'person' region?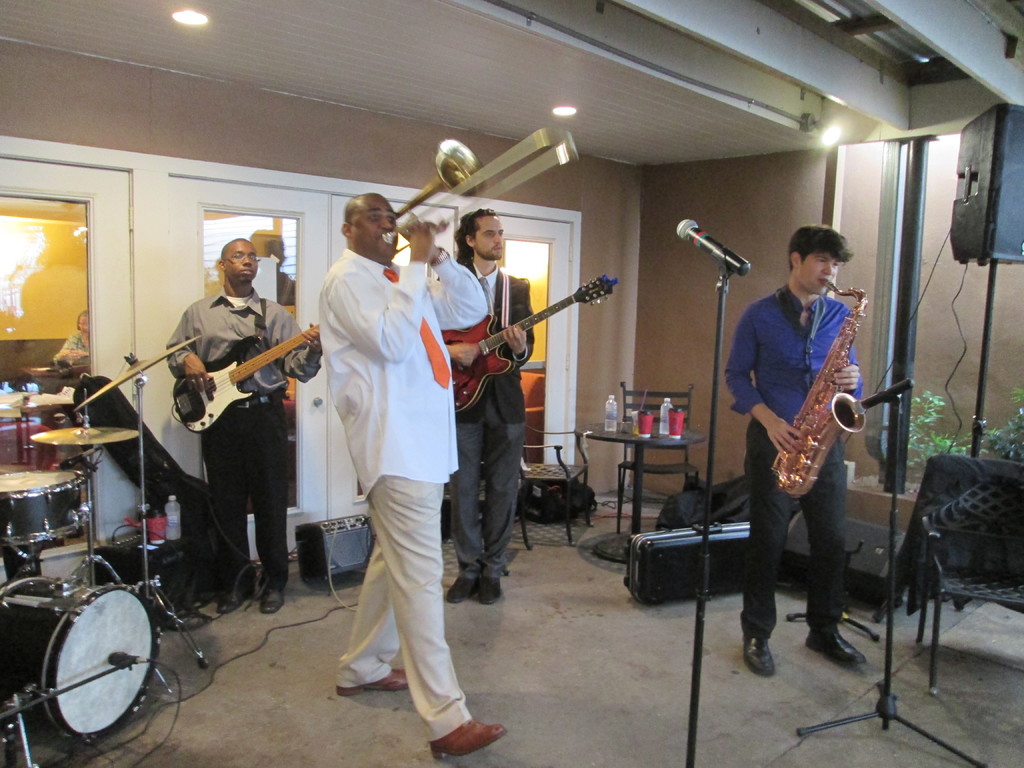
(x1=166, y1=223, x2=289, y2=603)
